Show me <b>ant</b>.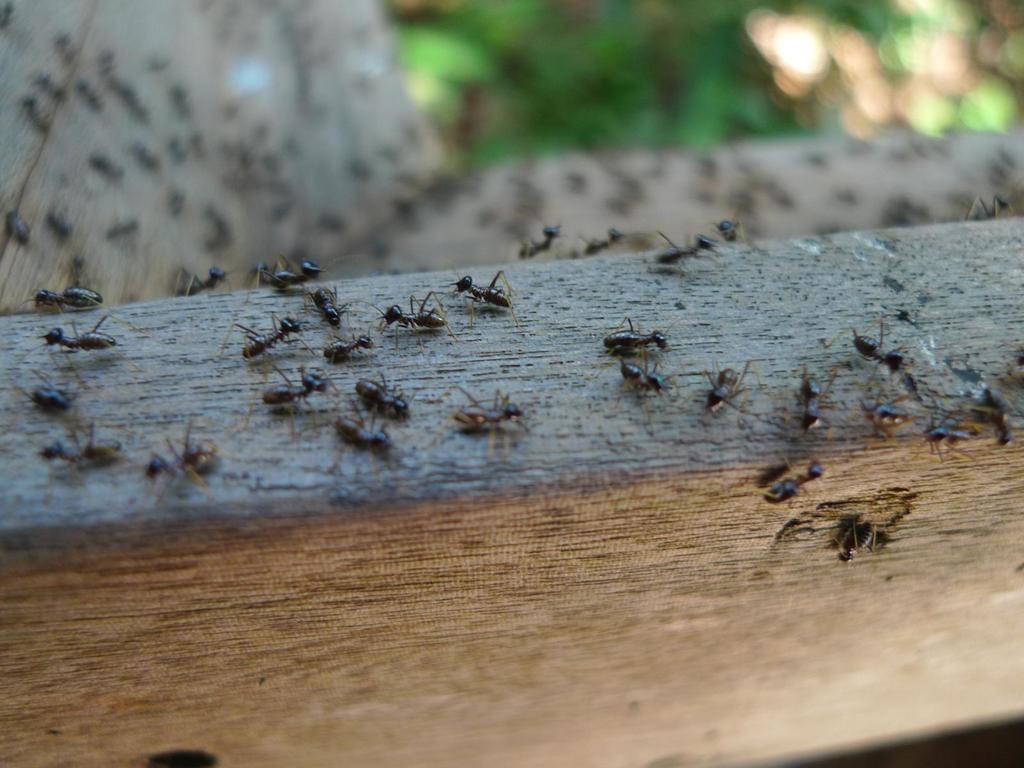
<b>ant</b> is here: [x1=588, y1=225, x2=640, y2=257].
